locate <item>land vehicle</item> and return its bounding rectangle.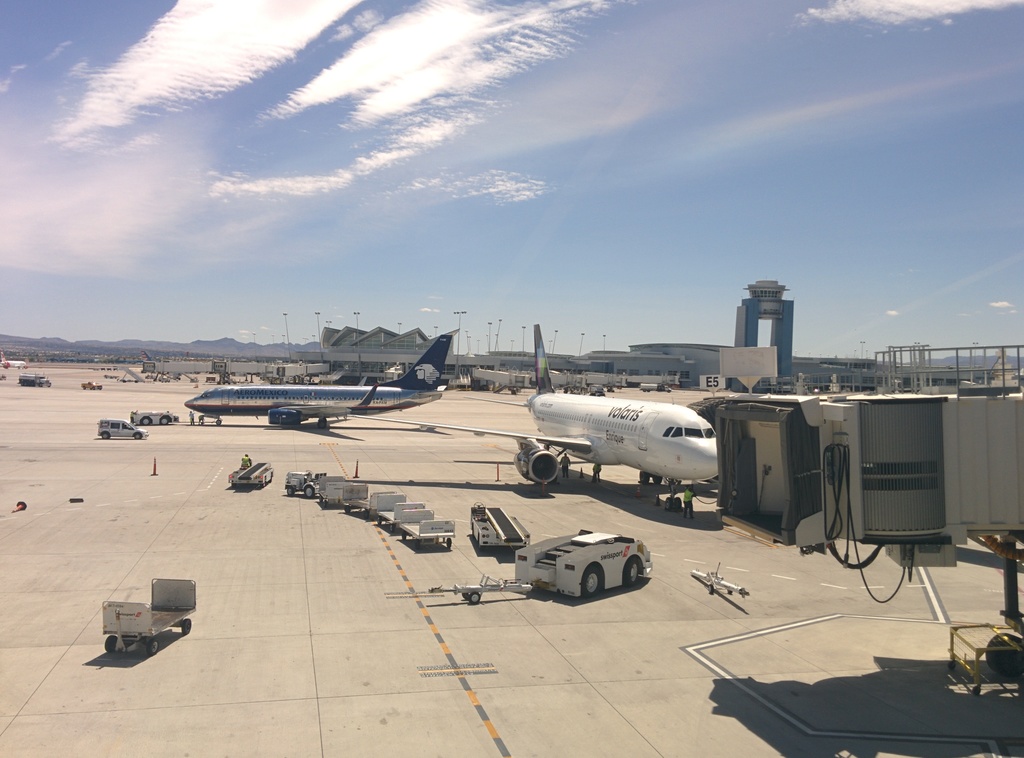
98,417,150,440.
